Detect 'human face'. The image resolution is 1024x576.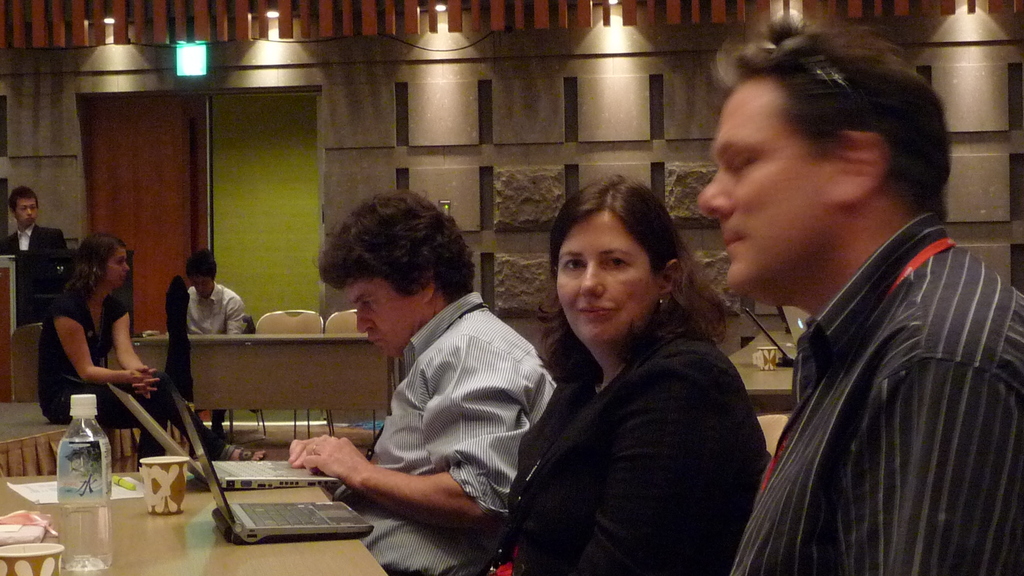
344, 283, 427, 356.
